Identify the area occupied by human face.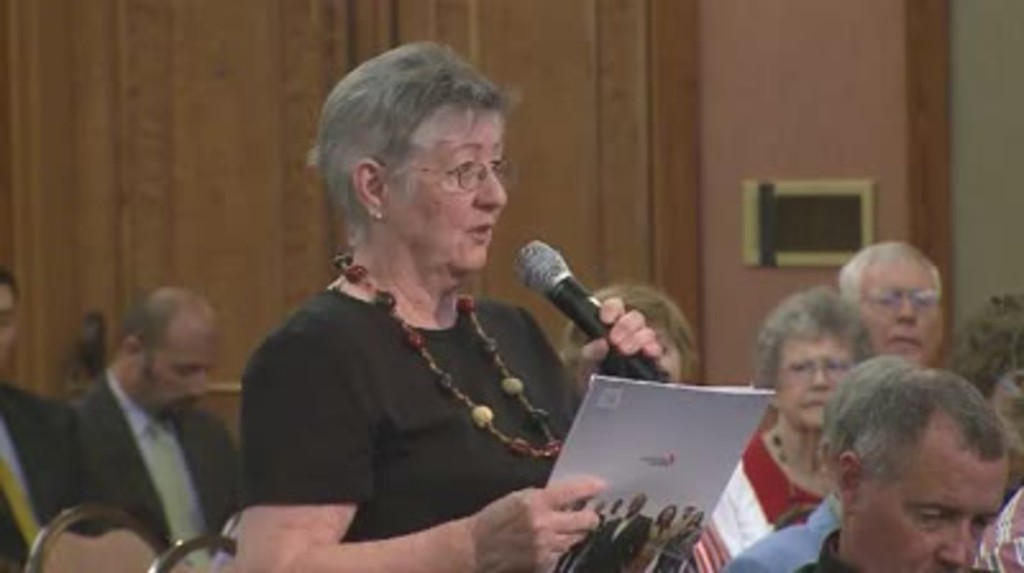
Area: locate(394, 110, 504, 269).
